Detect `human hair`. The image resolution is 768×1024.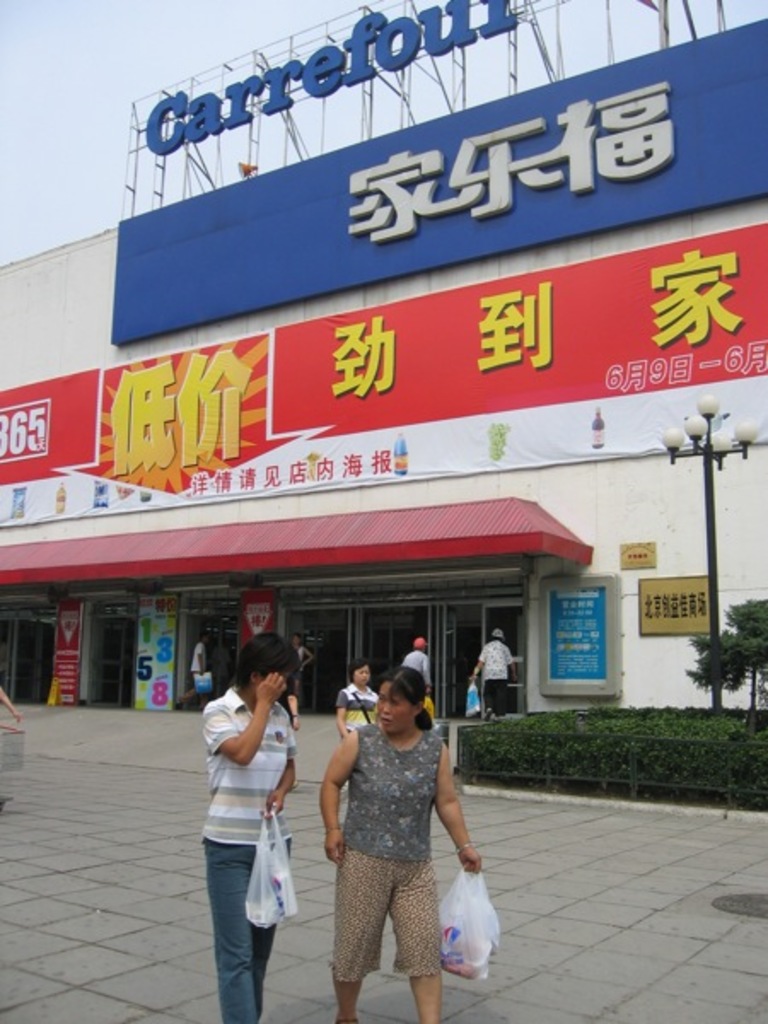
<region>374, 666, 437, 730</region>.
